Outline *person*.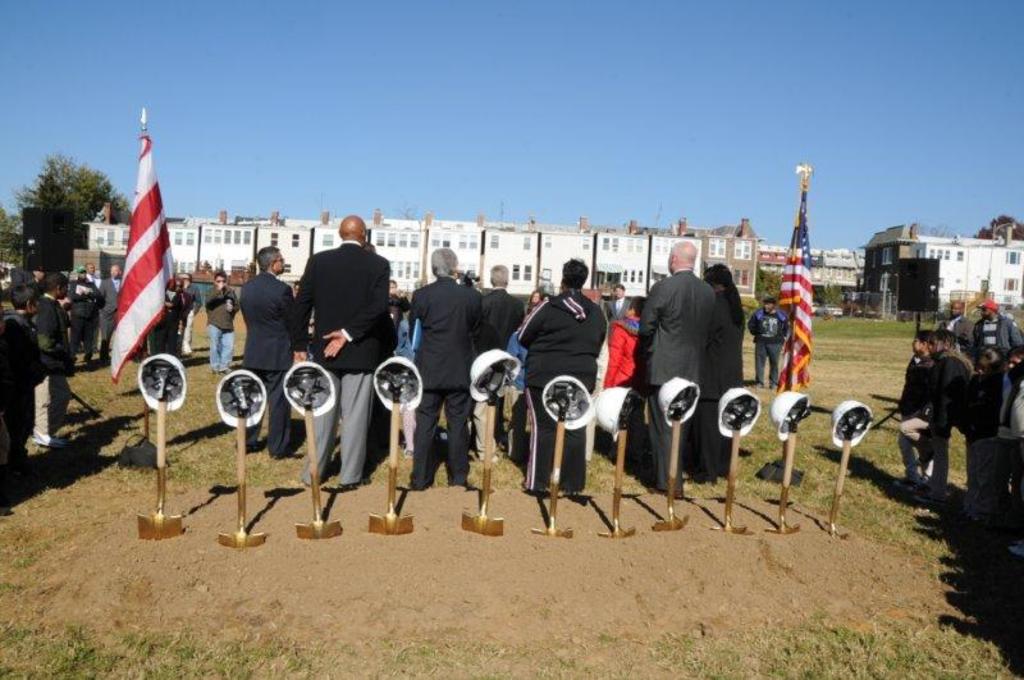
Outline: (522,257,612,492).
